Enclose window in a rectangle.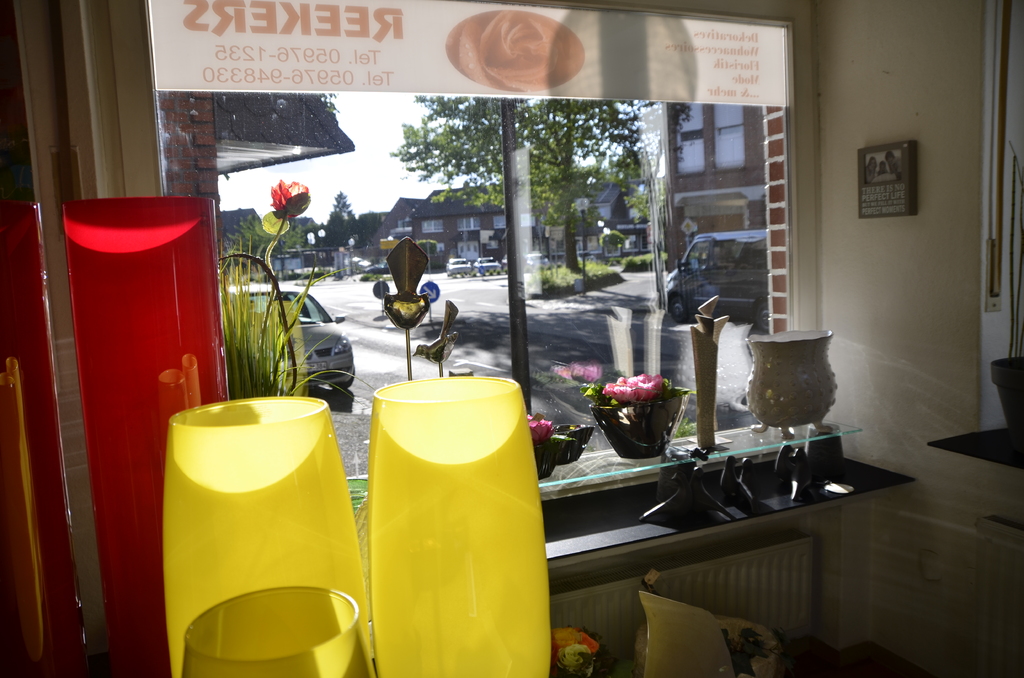
select_region(623, 234, 639, 251).
